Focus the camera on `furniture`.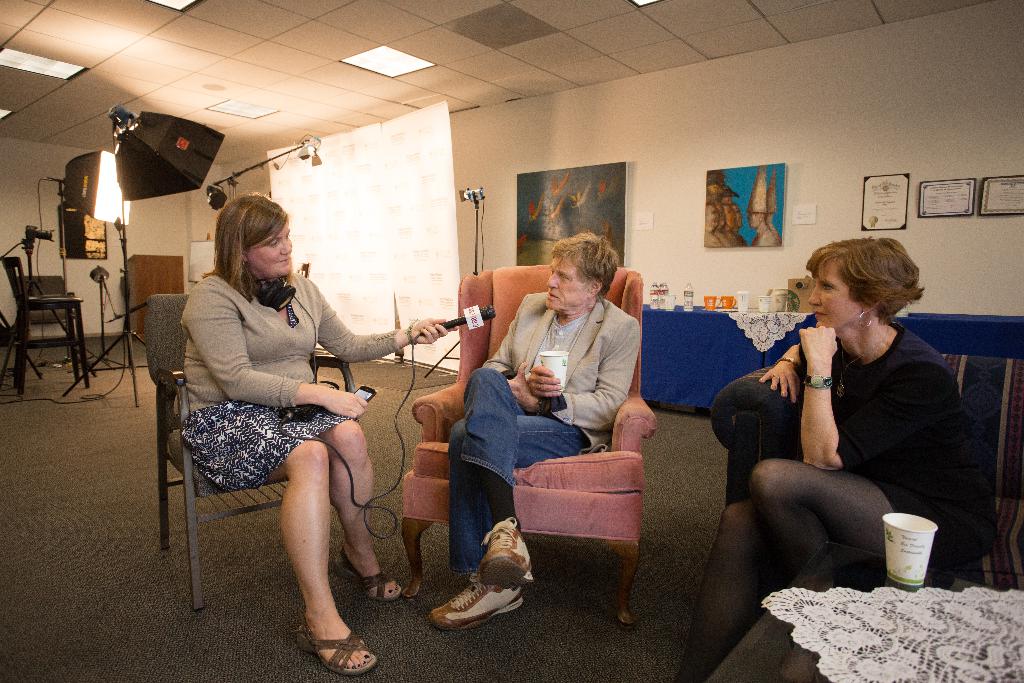
Focus region: box(12, 273, 74, 360).
